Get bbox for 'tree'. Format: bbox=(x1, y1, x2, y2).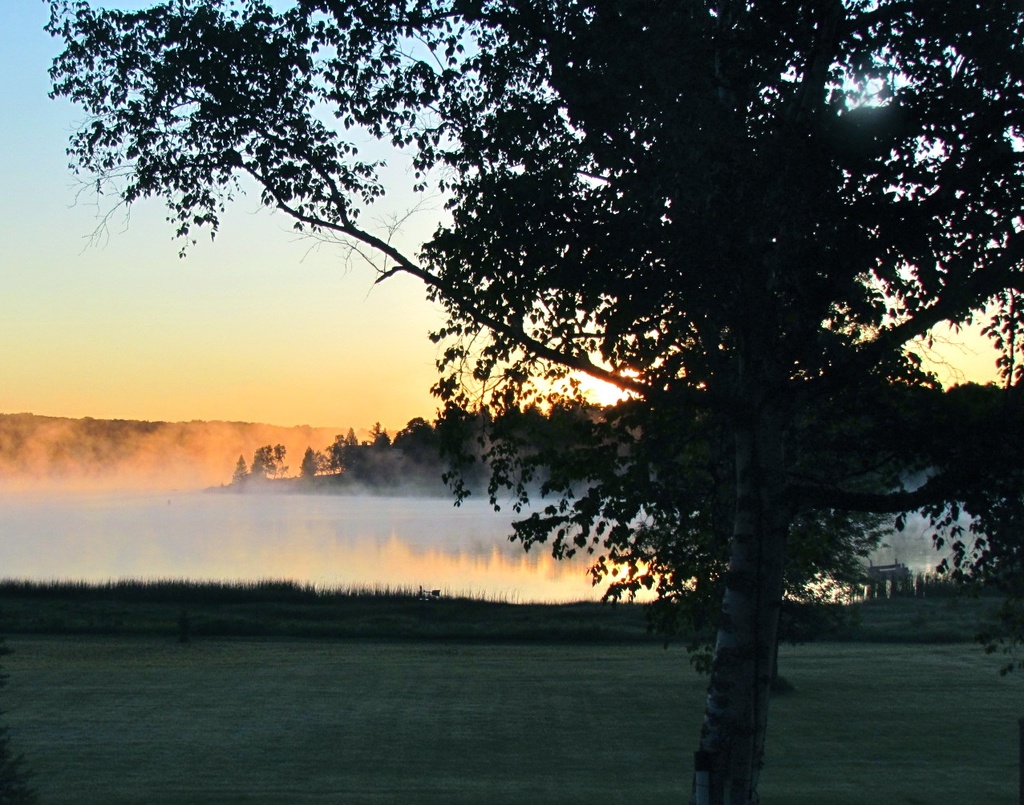
bbox=(252, 443, 289, 488).
